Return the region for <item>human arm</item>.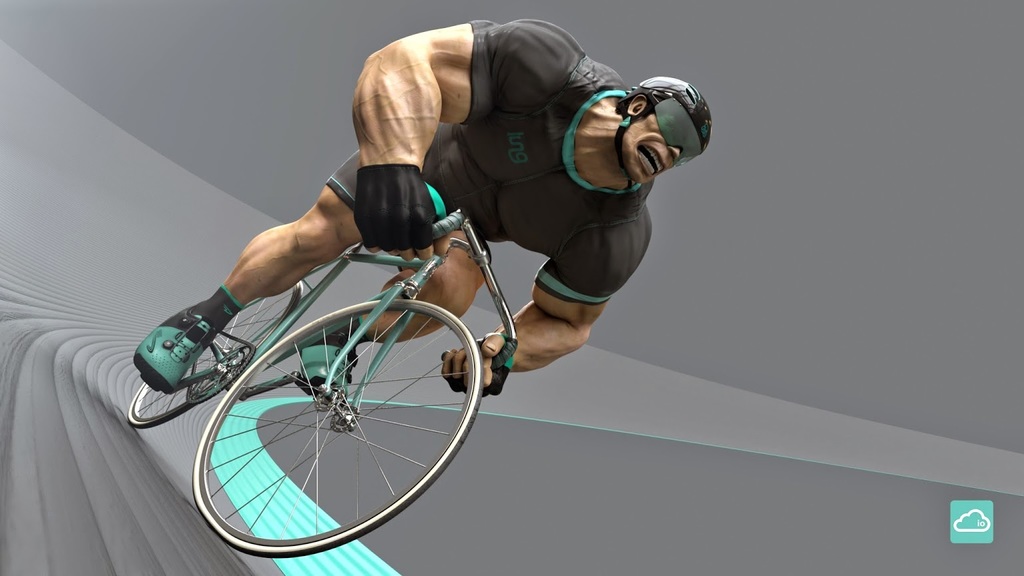
select_region(434, 212, 661, 402).
